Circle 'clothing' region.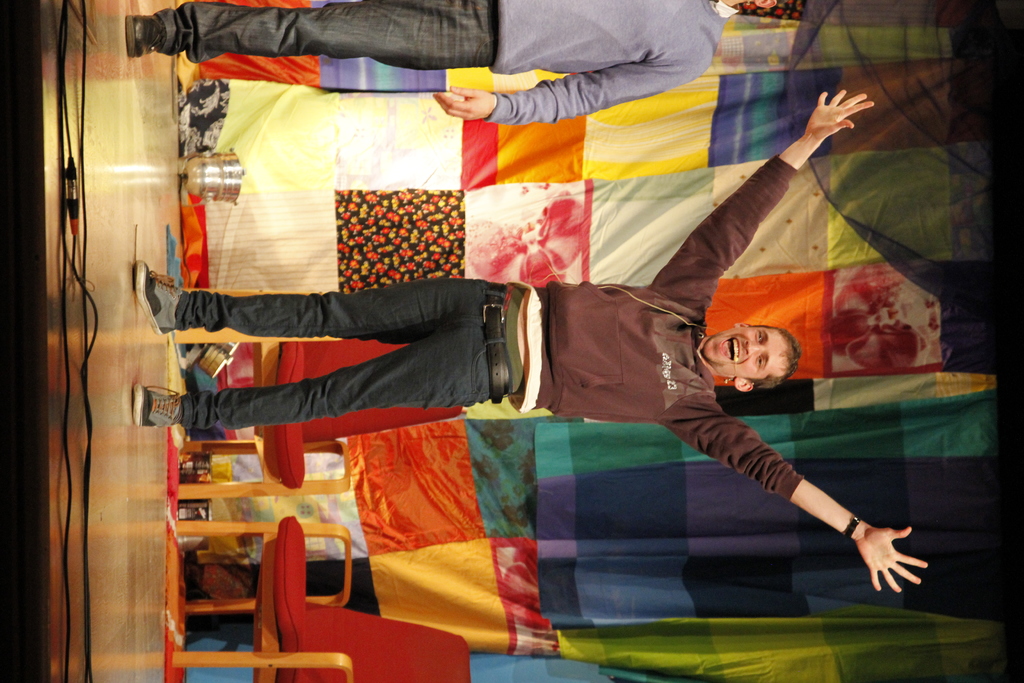
Region: left=173, top=154, right=800, bottom=504.
